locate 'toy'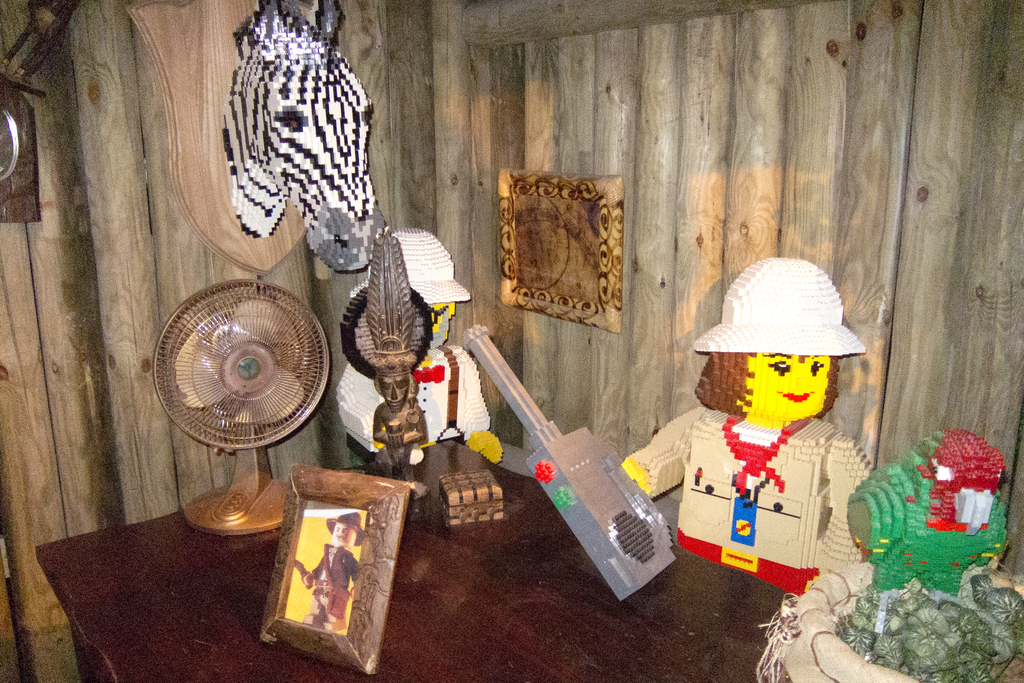
crop(848, 431, 1011, 608)
